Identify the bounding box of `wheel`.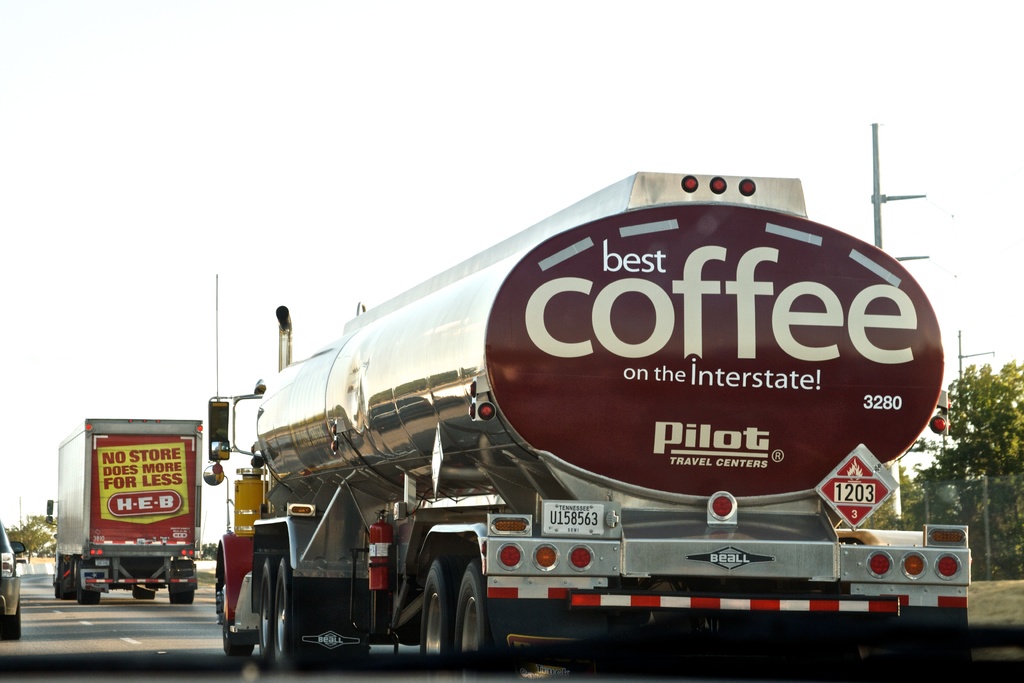
box(253, 557, 275, 675).
